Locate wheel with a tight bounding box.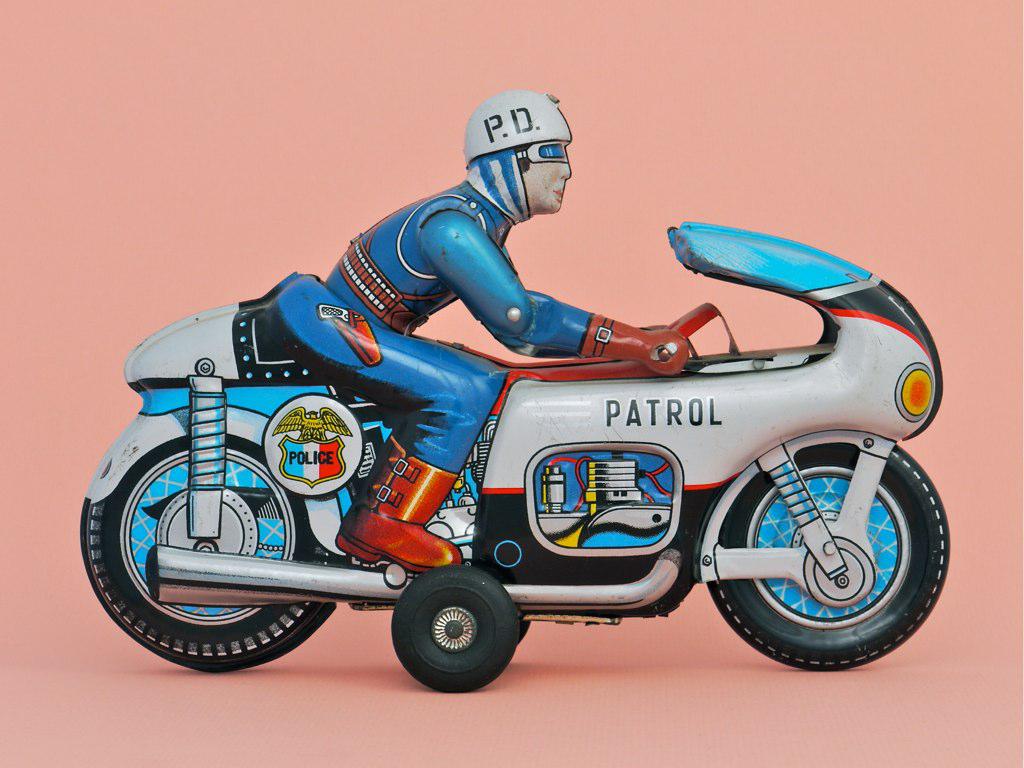
bbox(707, 434, 932, 657).
